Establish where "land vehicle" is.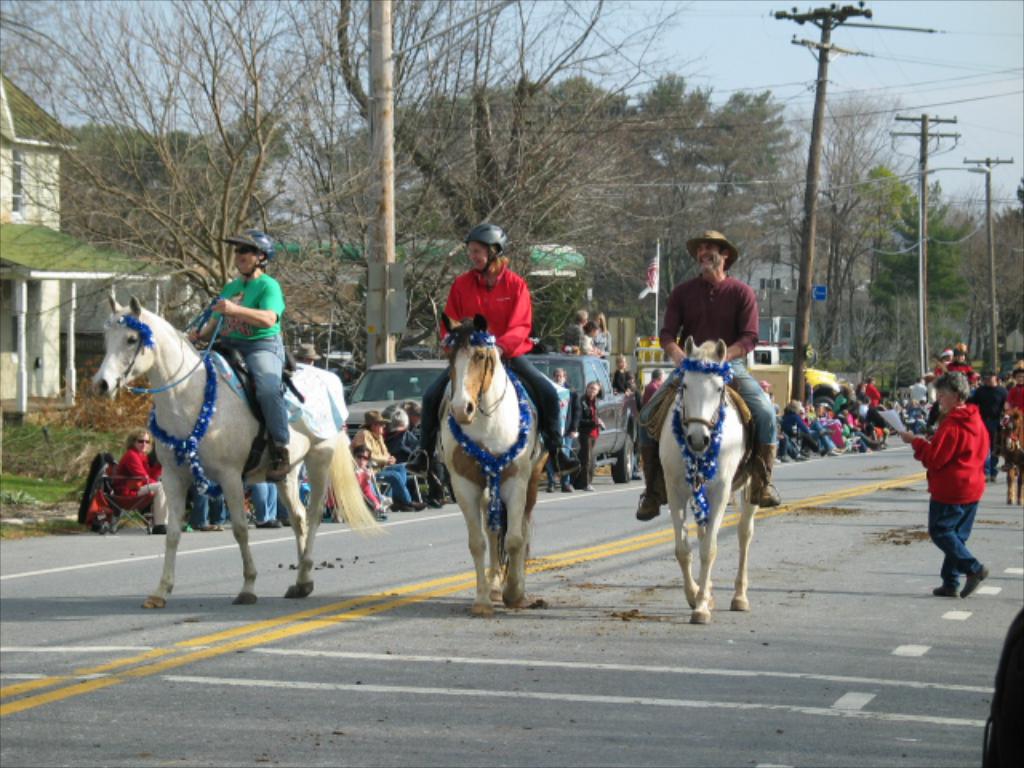
Established at [331, 357, 459, 448].
